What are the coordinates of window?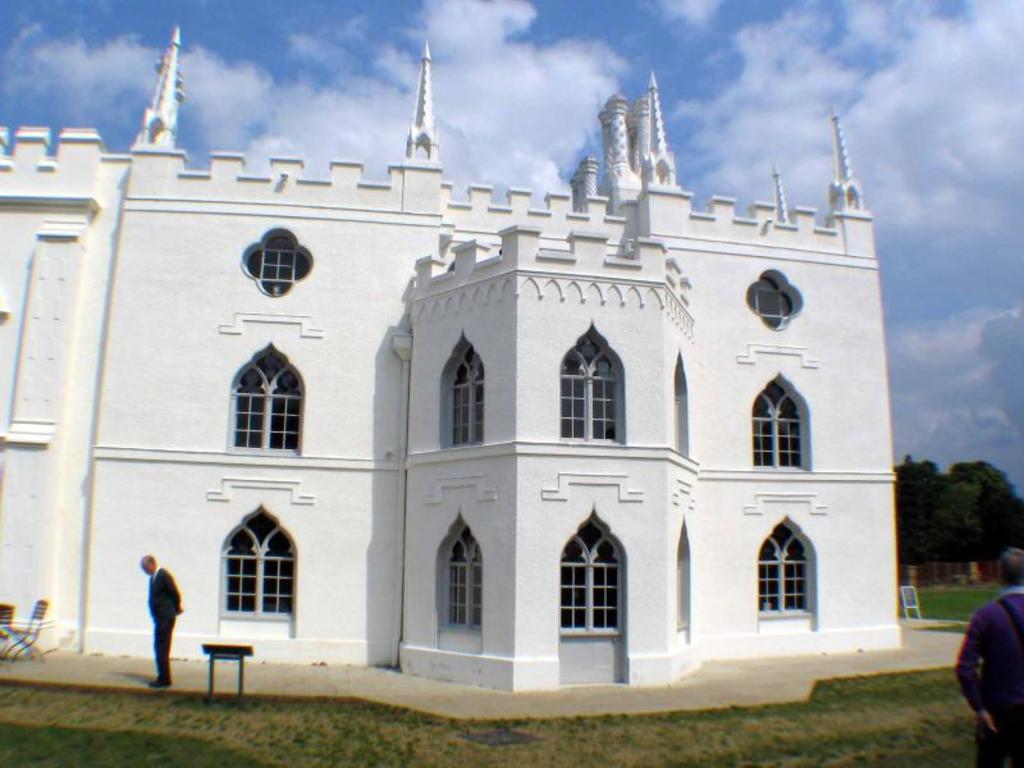
bbox=[762, 525, 805, 616].
